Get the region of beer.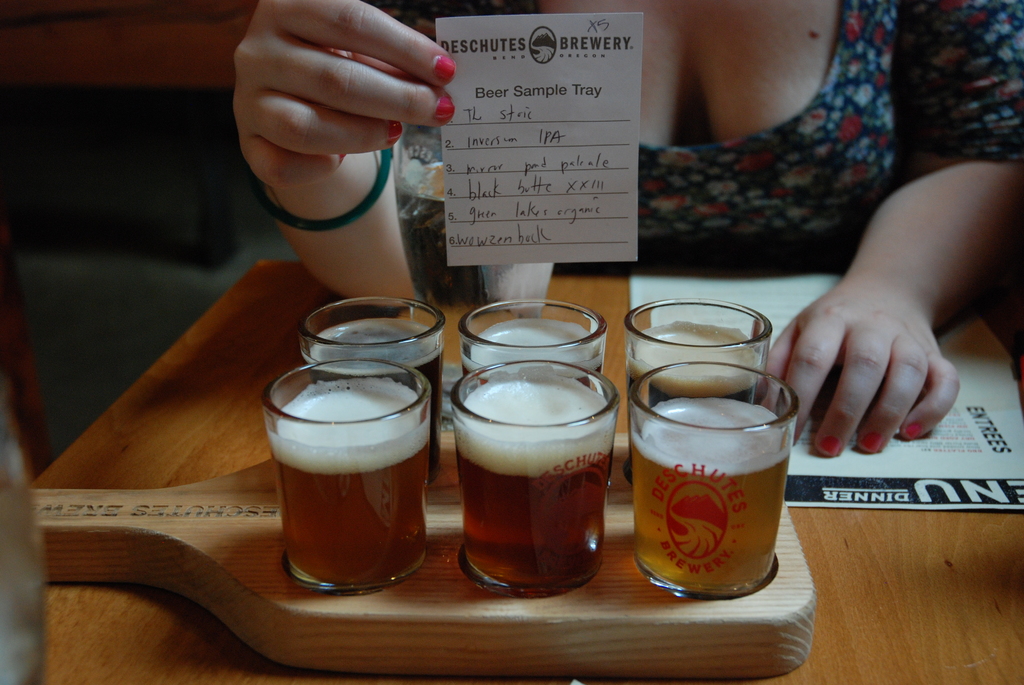
l=618, t=359, r=814, b=623.
